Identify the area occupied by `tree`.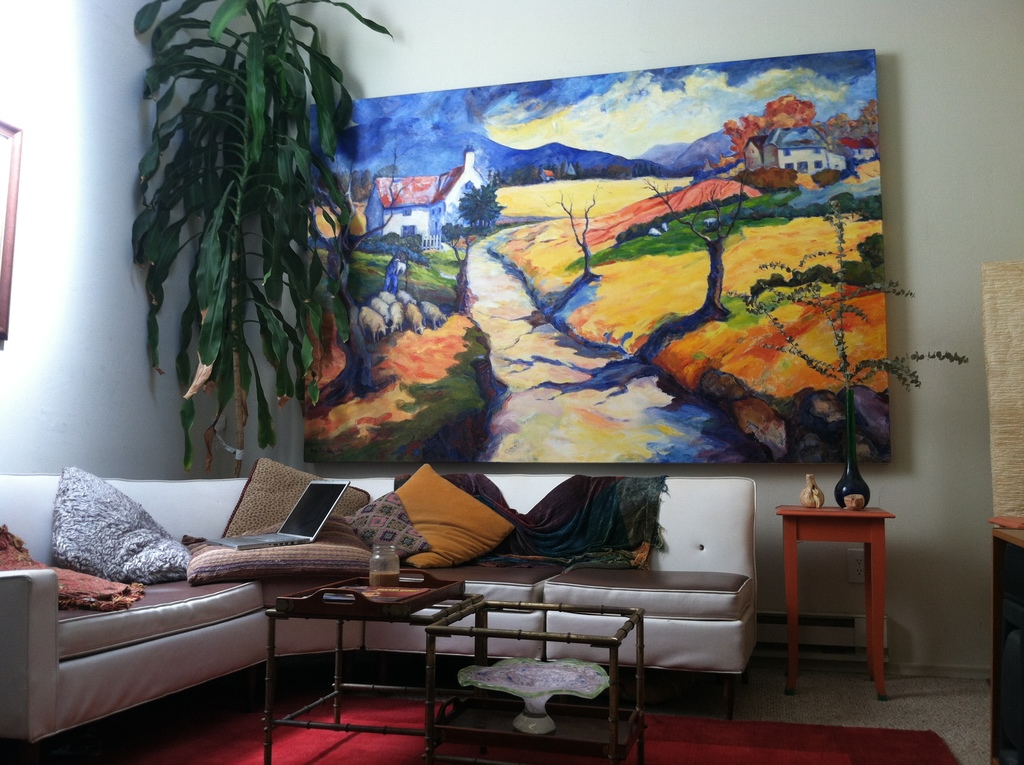
Area: [left=738, top=195, right=987, bottom=464].
